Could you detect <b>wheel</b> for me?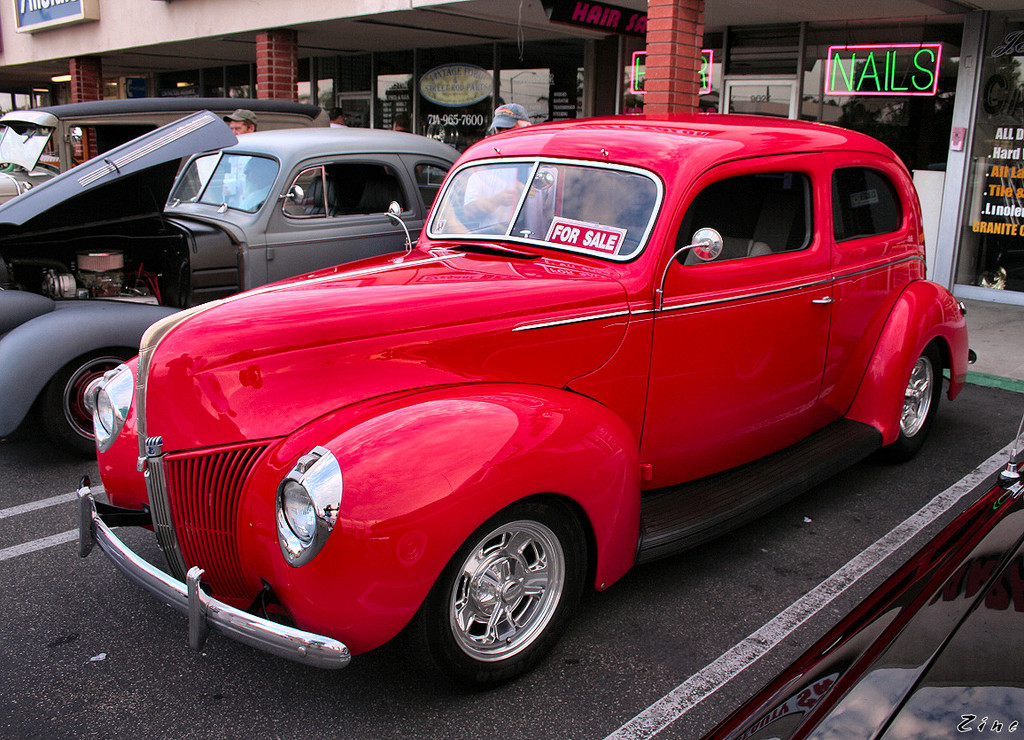
Detection result: Rect(419, 504, 583, 698).
